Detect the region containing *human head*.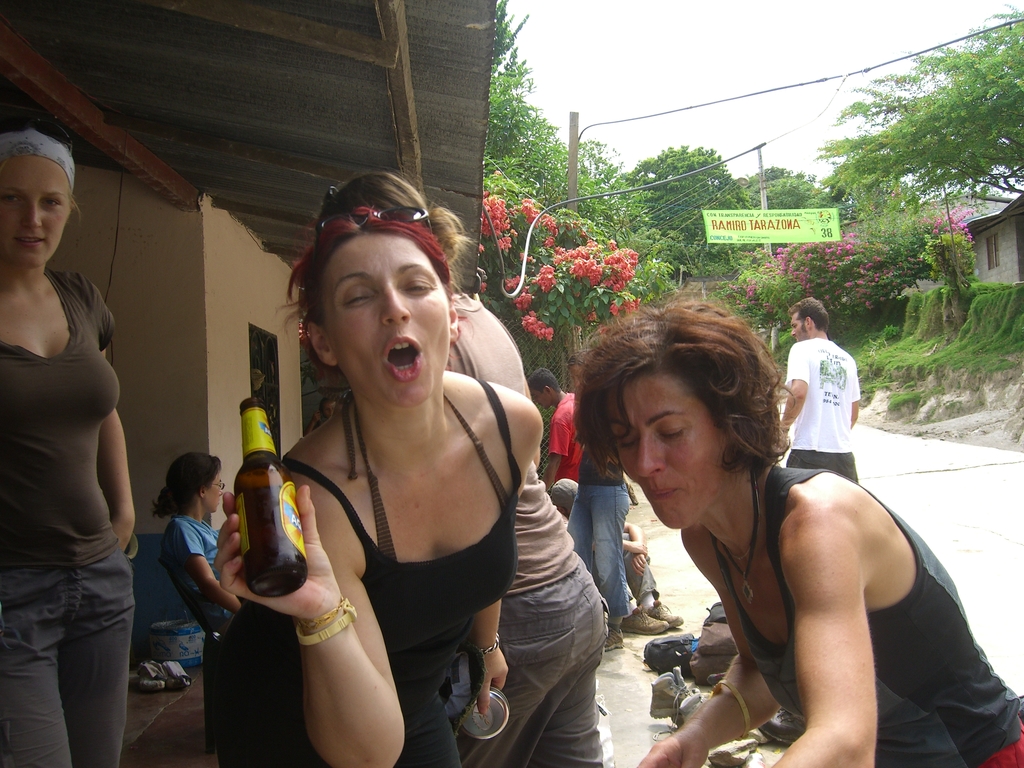
[0, 115, 72, 273].
